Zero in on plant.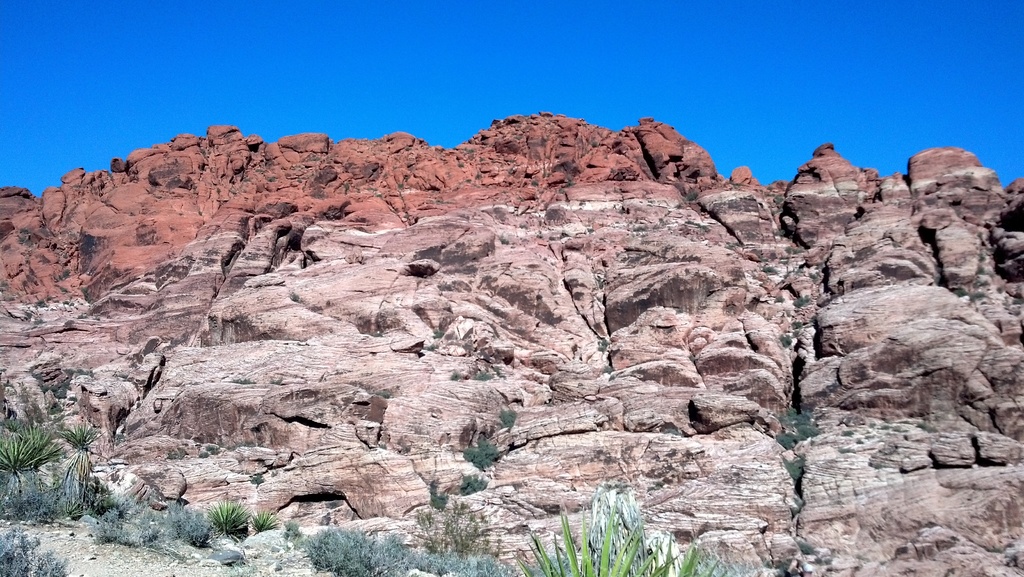
Zeroed in: 472:369:495:382.
